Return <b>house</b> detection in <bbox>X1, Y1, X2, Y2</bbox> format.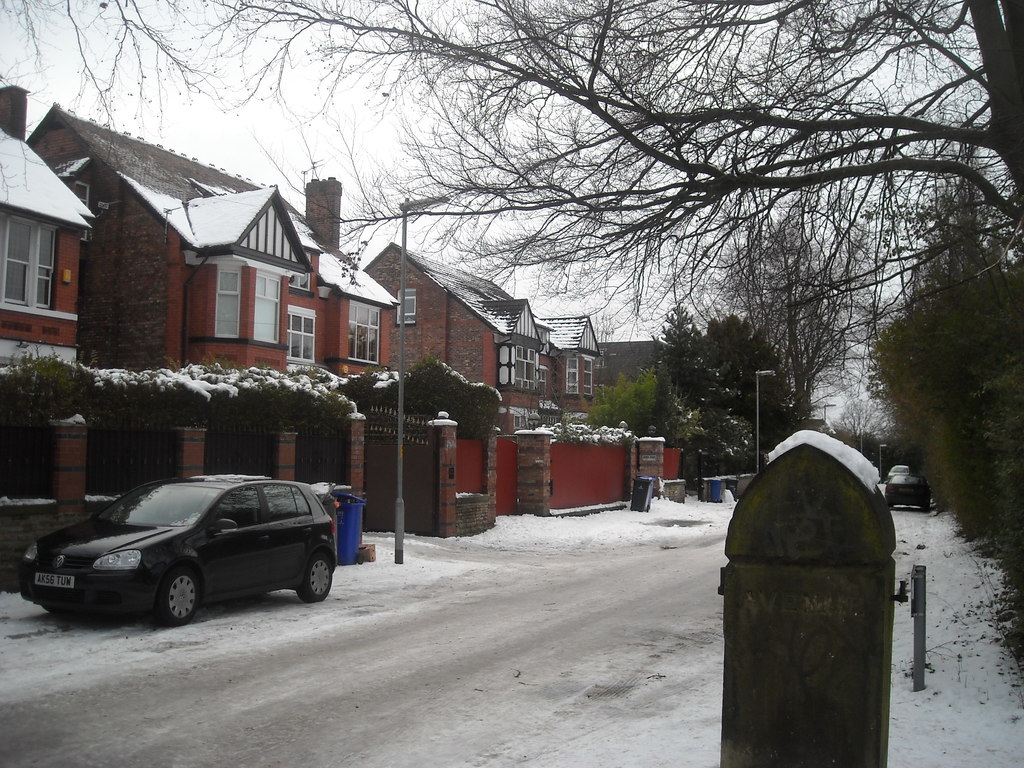
<bbox>17, 118, 415, 451</bbox>.
